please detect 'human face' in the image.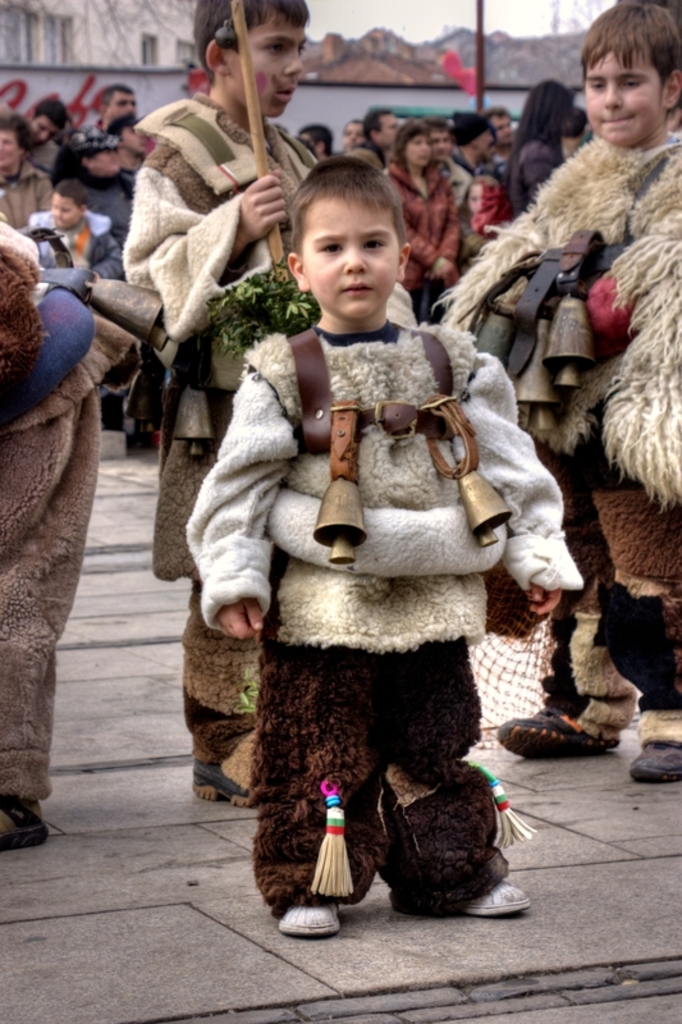
x1=52, y1=192, x2=81, y2=230.
